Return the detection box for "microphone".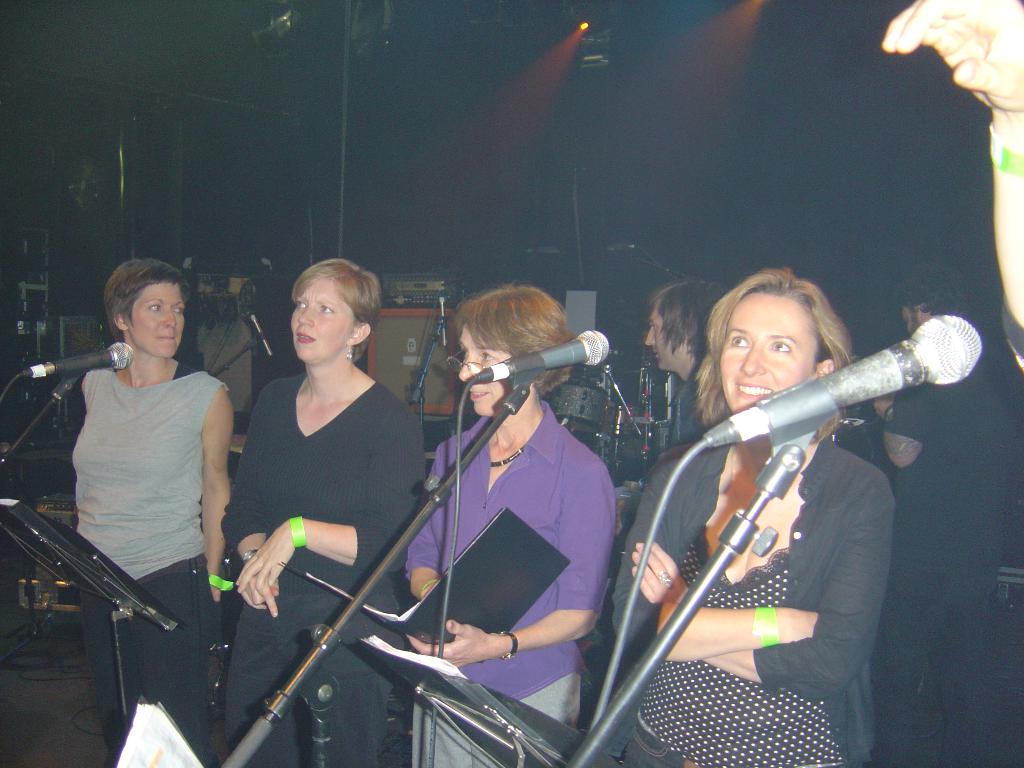
rect(24, 341, 133, 380).
